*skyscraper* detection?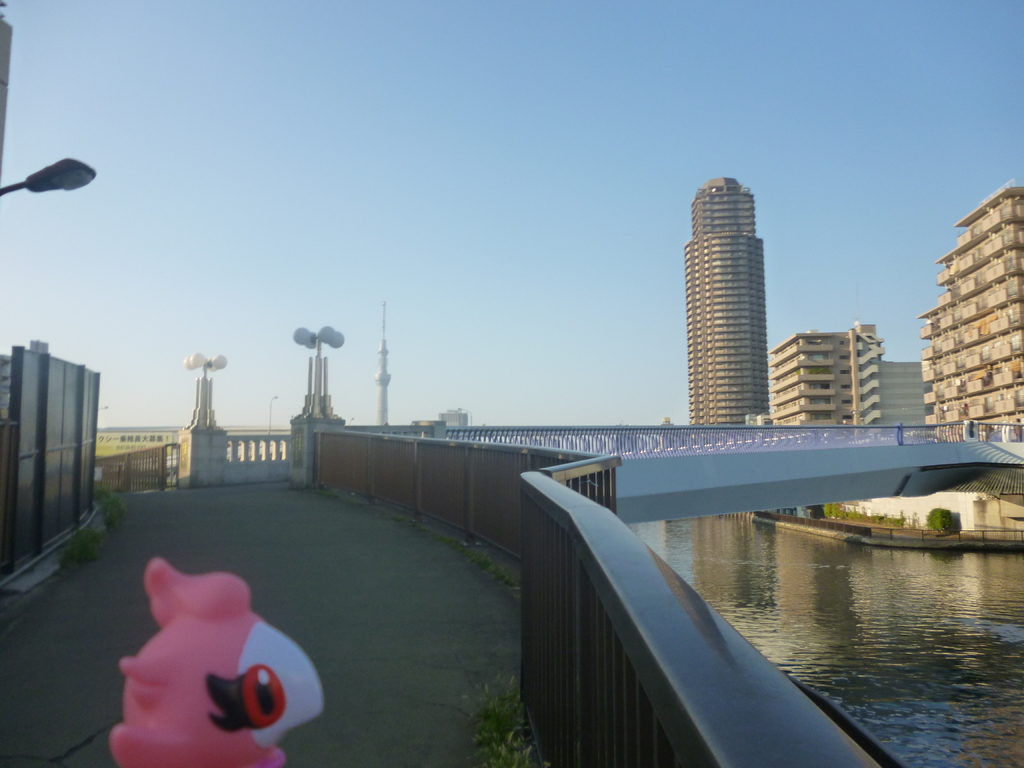
region(916, 186, 1017, 425)
